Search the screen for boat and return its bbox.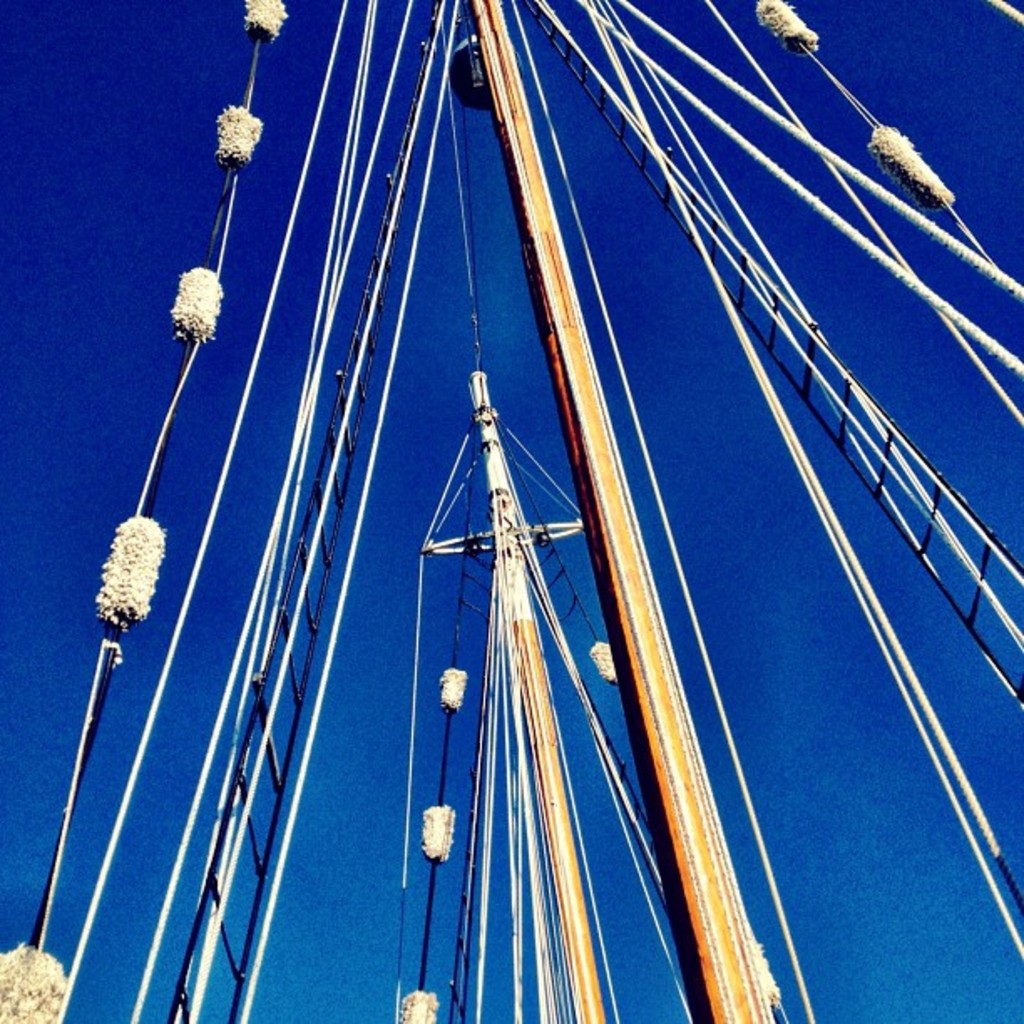
Found: detection(0, 47, 996, 1023).
